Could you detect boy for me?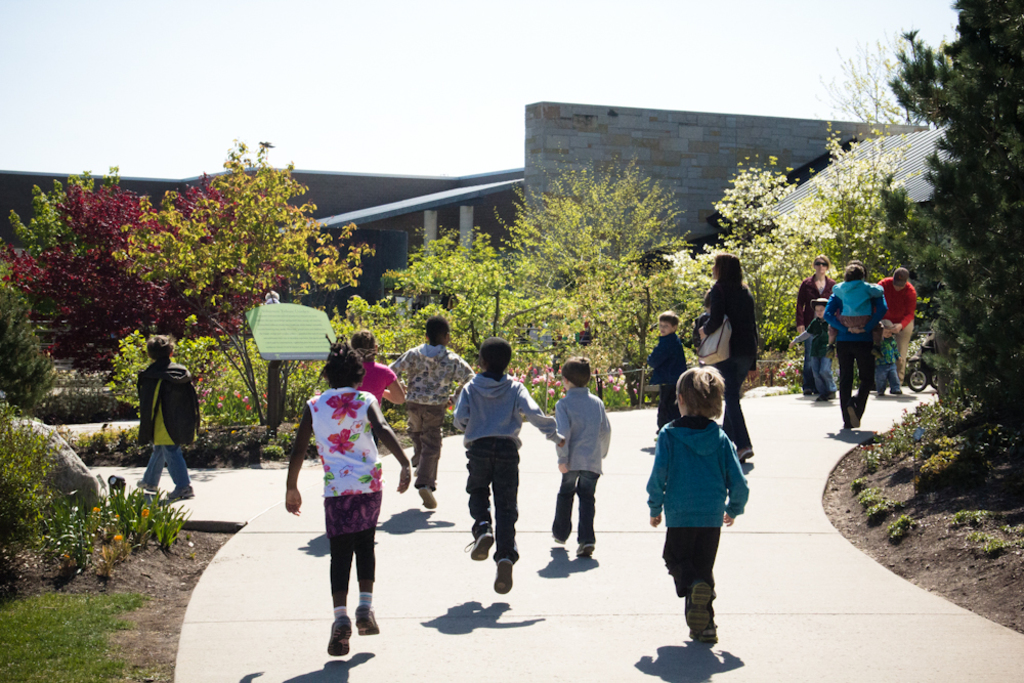
Detection result: (x1=646, y1=314, x2=697, y2=442).
